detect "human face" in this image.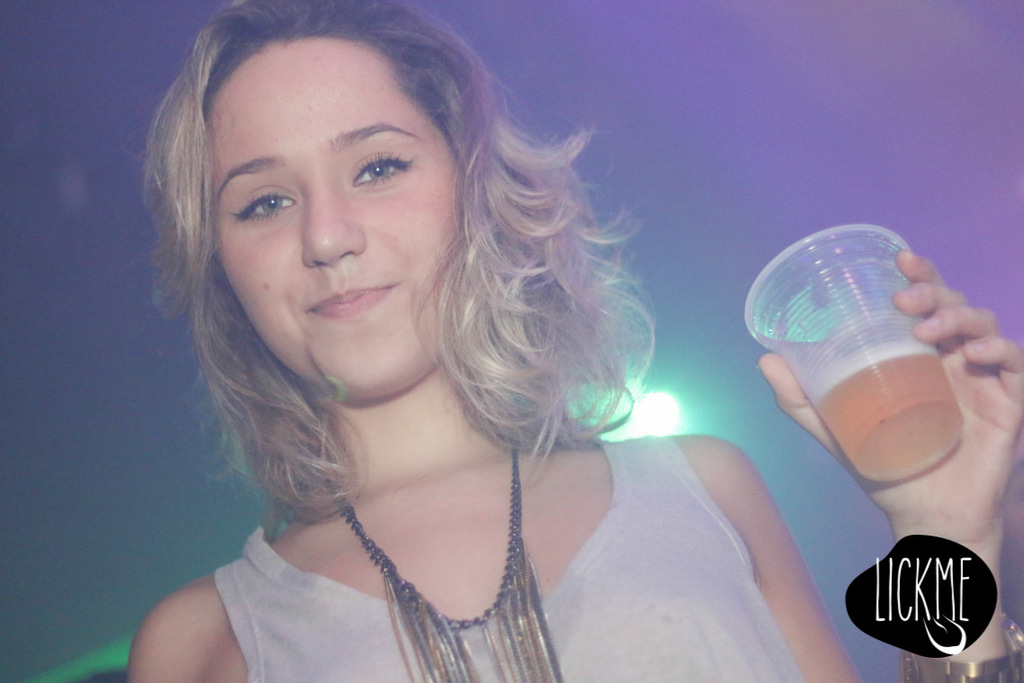
Detection: (left=215, top=59, right=460, bottom=389).
